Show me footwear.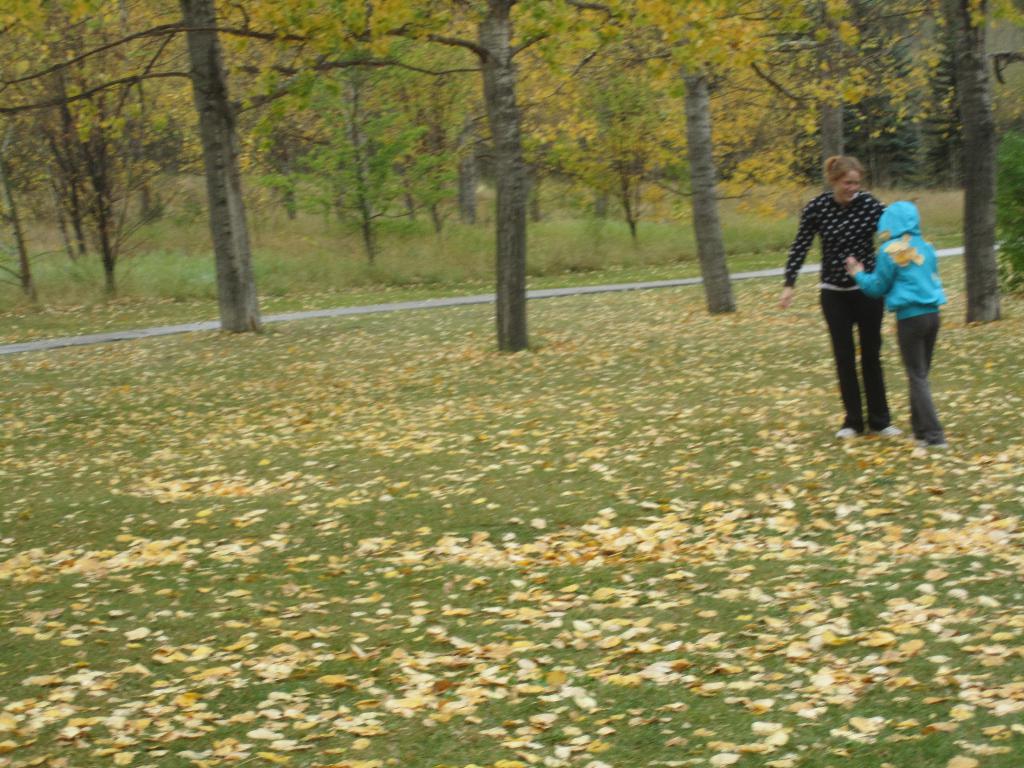
footwear is here: bbox(837, 423, 857, 439).
